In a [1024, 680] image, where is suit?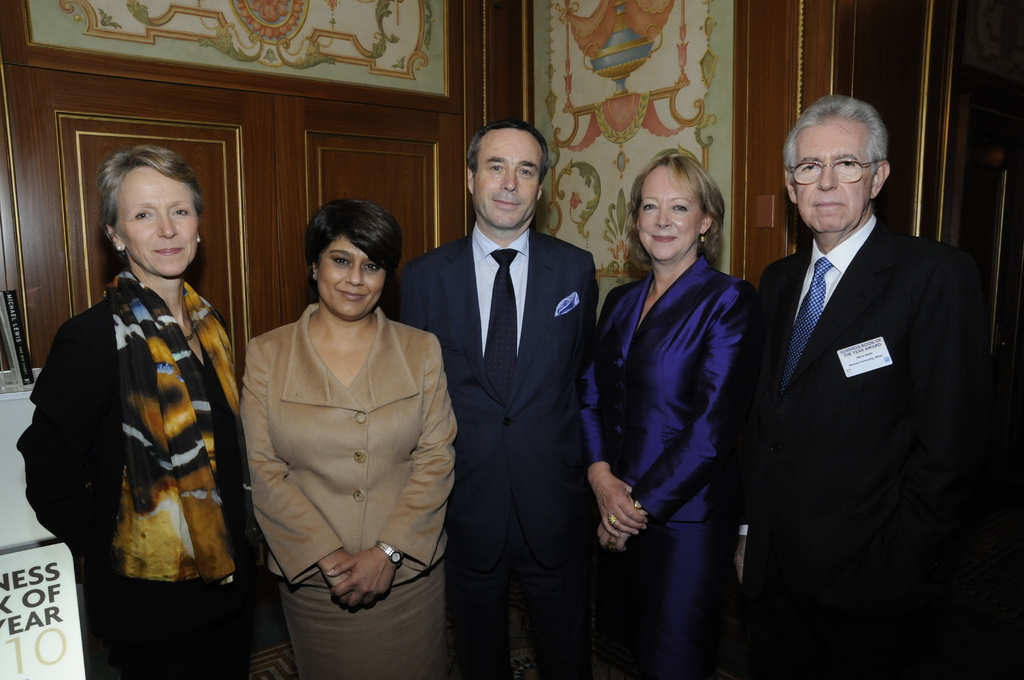
detection(241, 298, 461, 590).
